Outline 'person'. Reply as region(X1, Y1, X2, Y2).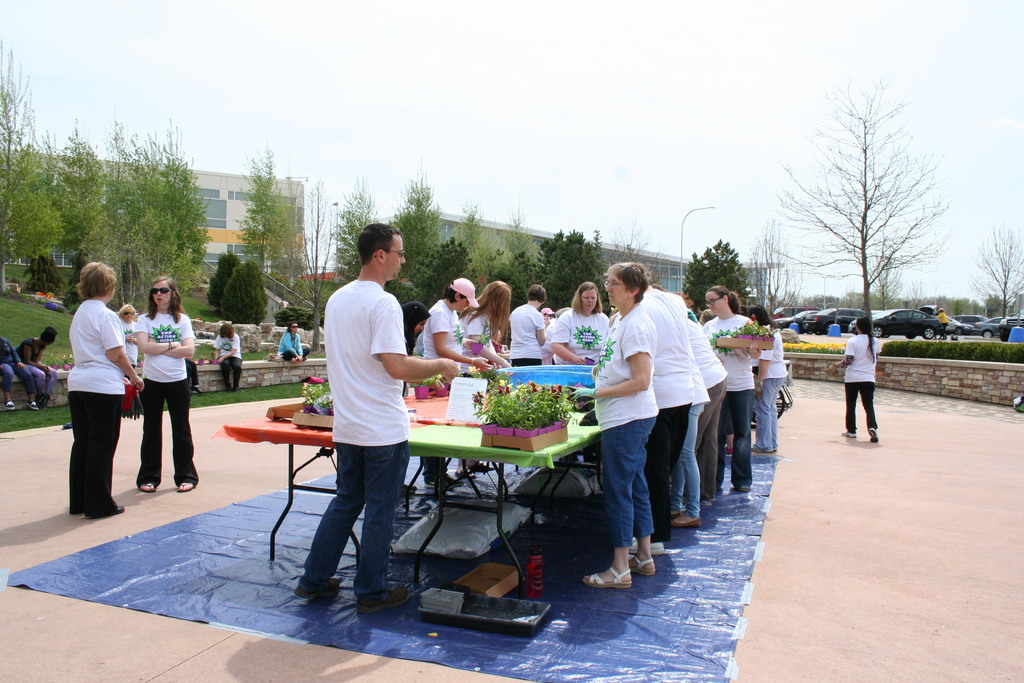
region(696, 309, 723, 522).
